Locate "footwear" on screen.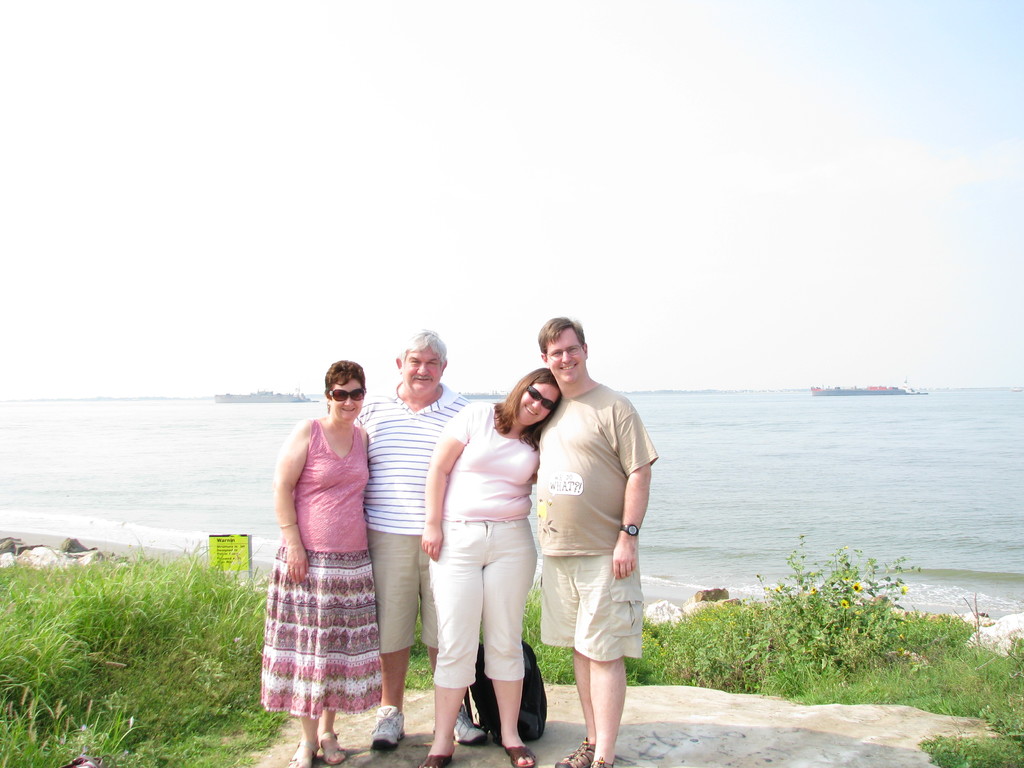
On screen at (left=417, top=743, right=460, bottom=763).
